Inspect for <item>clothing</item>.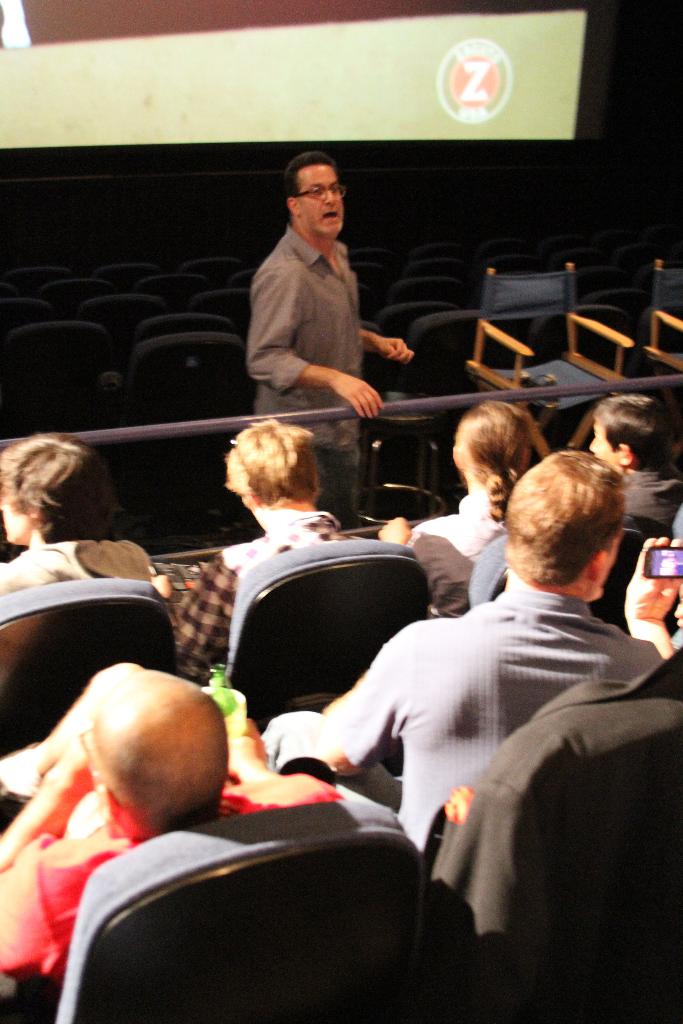
Inspection: 0,784,334,1022.
